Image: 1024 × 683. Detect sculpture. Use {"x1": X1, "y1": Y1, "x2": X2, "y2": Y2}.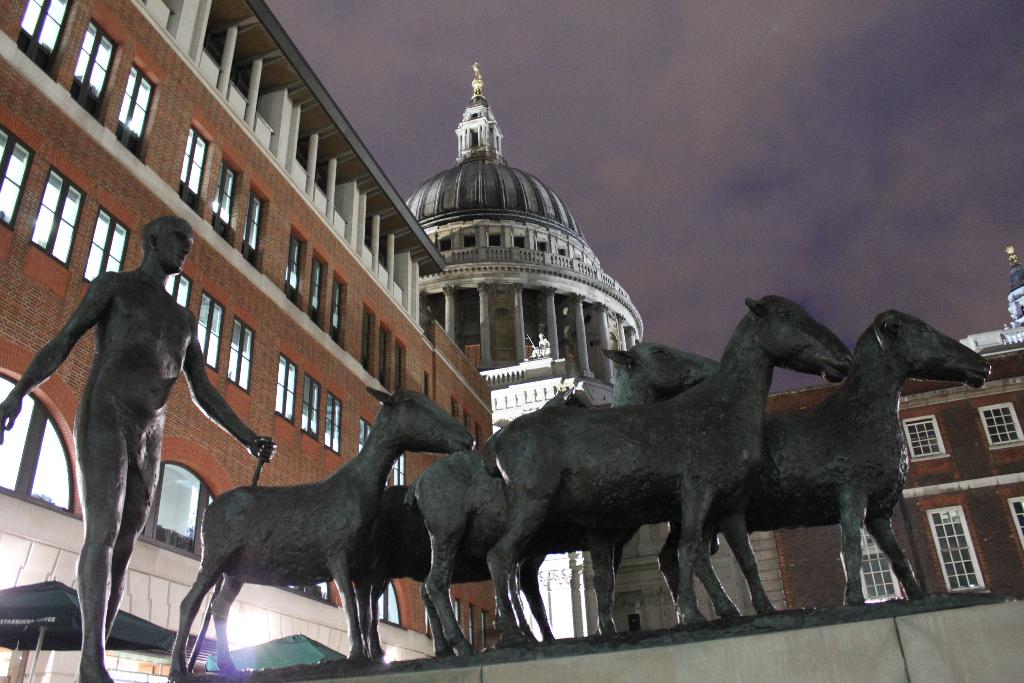
{"x1": 472, "y1": 290, "x2": 861, "y2": 658}.
